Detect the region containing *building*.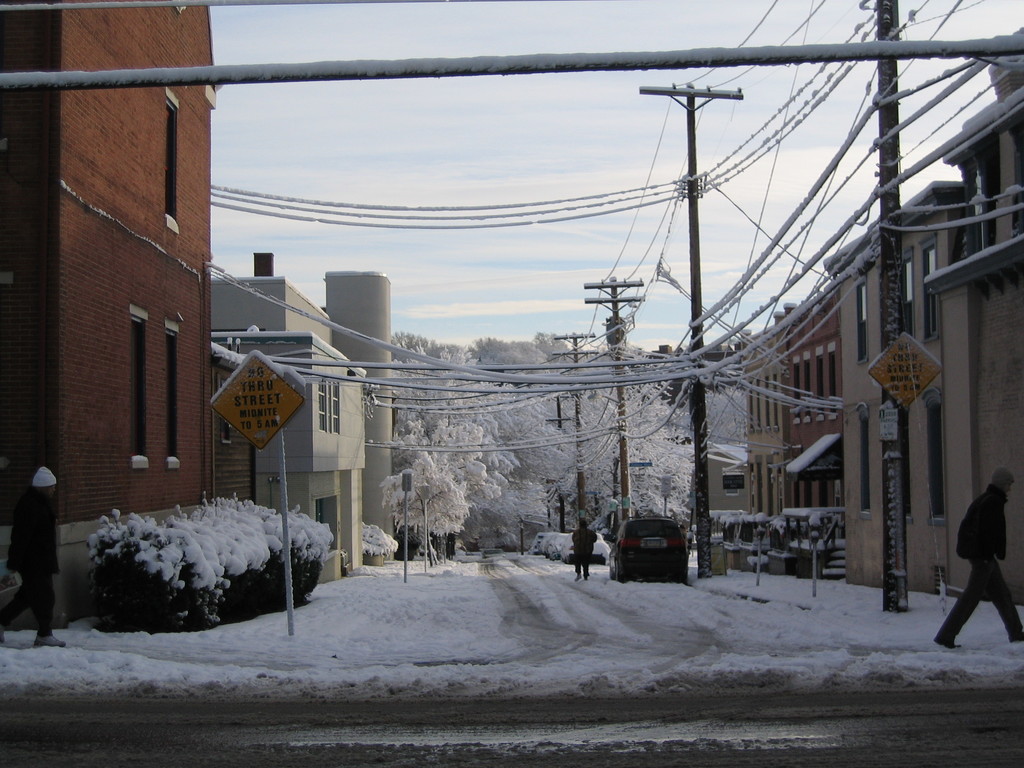
214,265,387,586.
